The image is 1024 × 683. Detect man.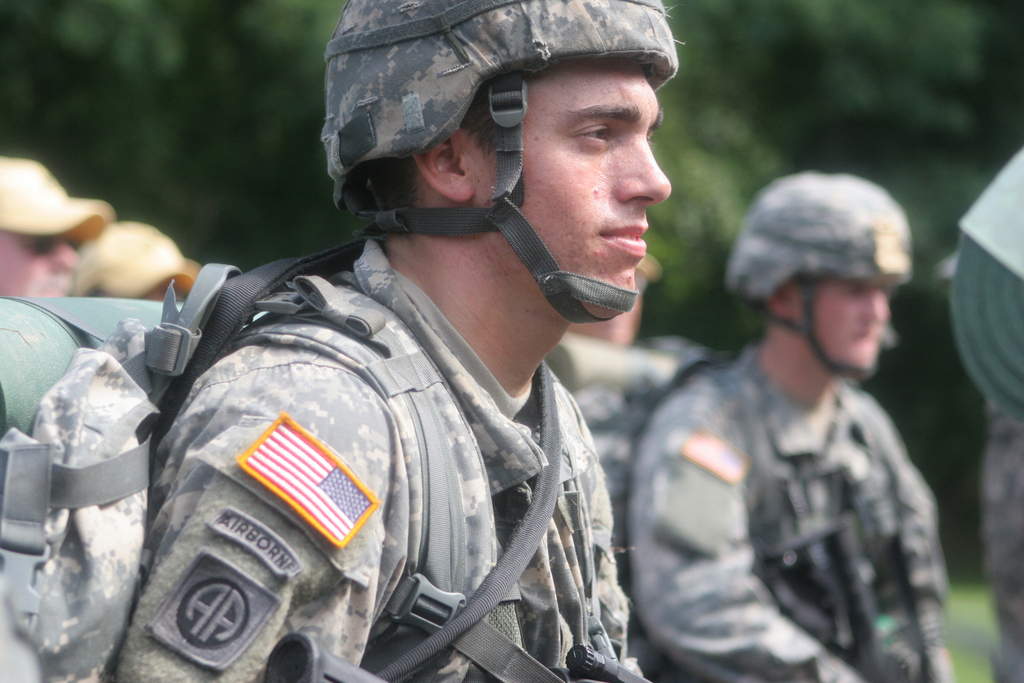
Detection: (0,157,120,296).
